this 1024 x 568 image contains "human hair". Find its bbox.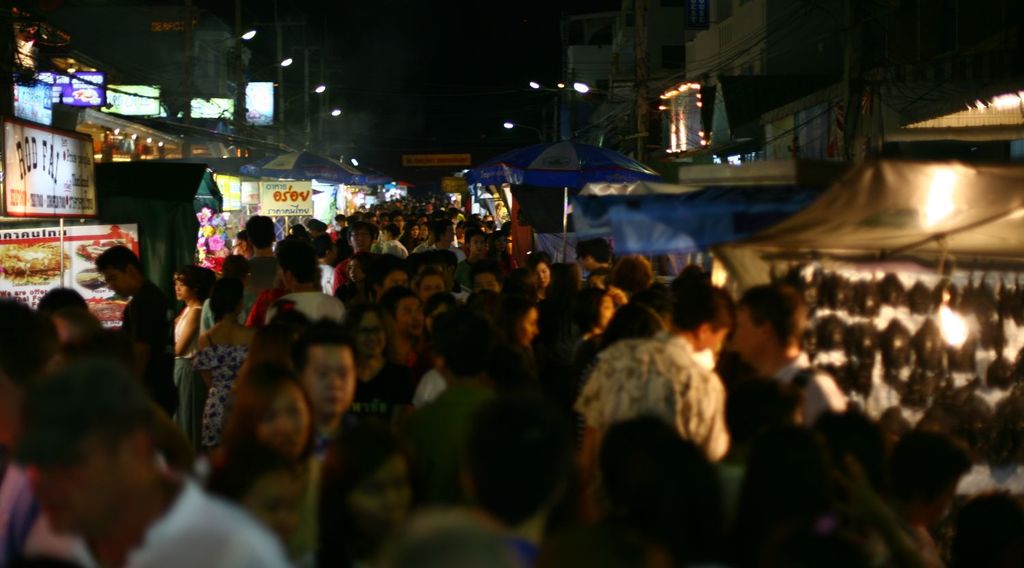
(left=38, top=283, right=103, bottom=327).
